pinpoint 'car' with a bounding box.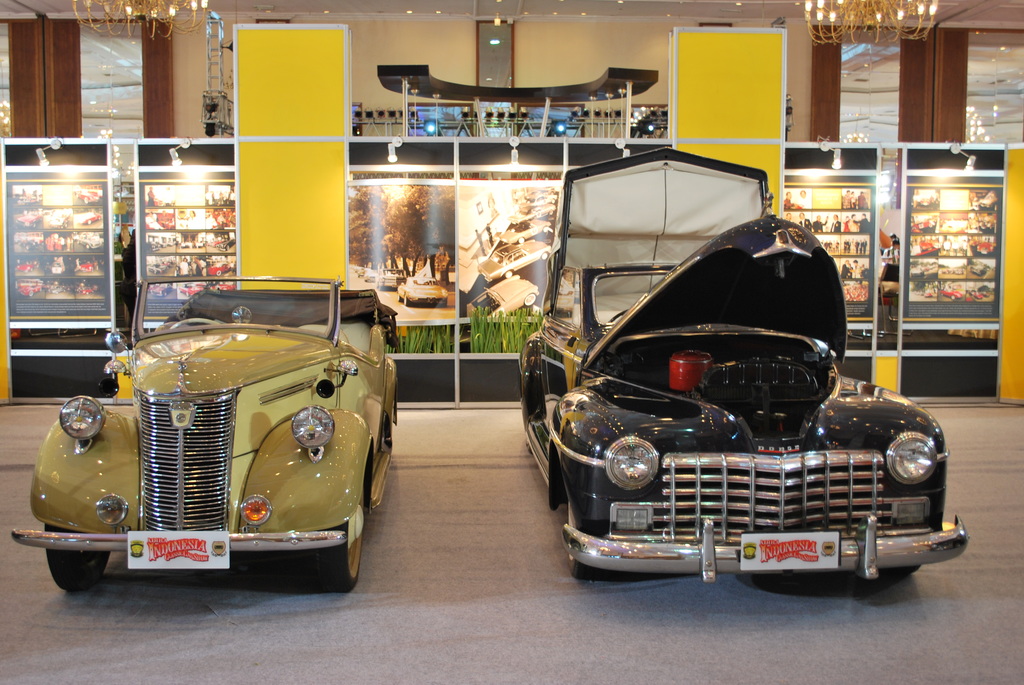
<bbox>79, 261, 97, 274</bbox>.
